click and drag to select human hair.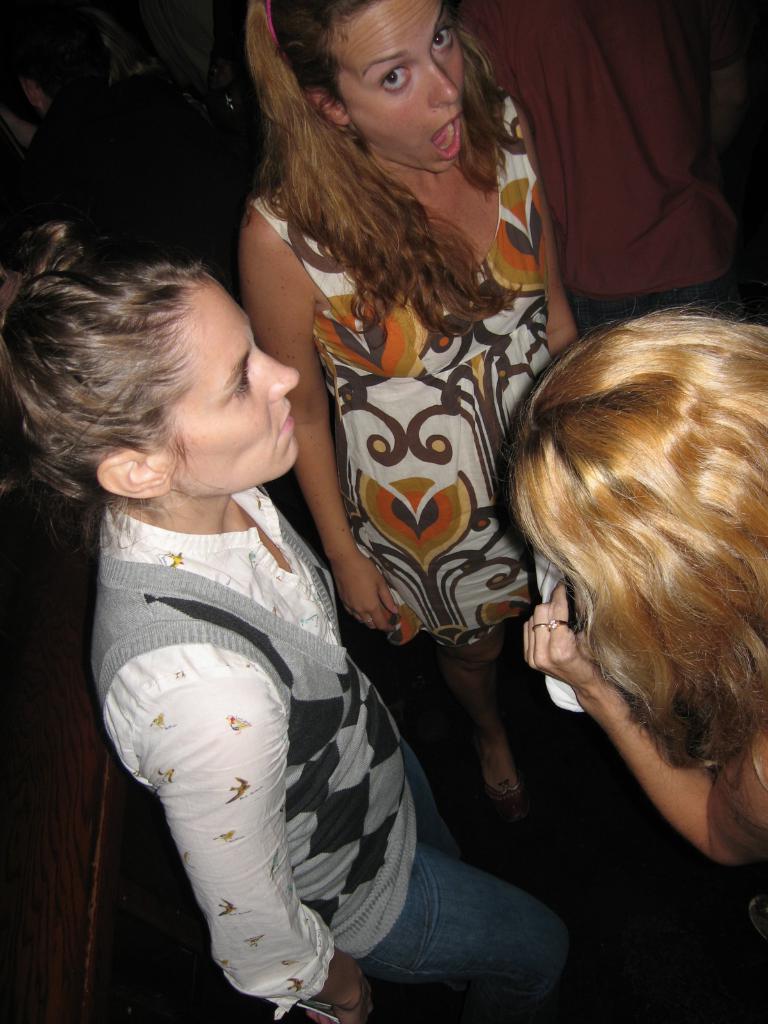
Selection: [504, 304, 767, 860].
